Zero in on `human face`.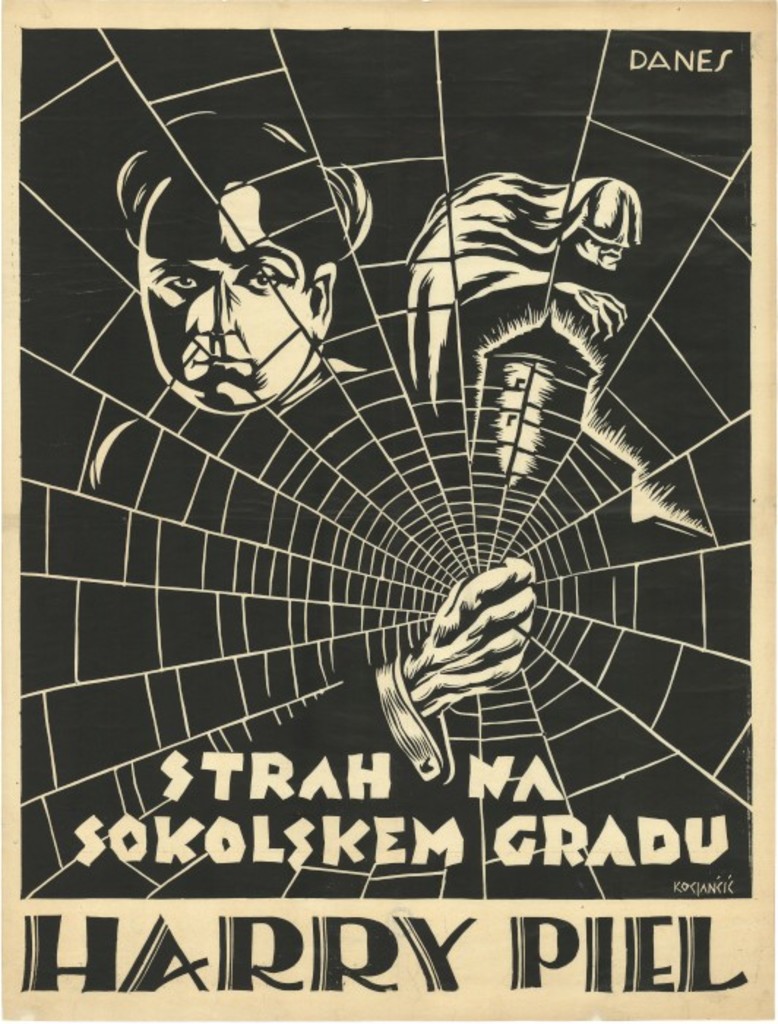
Zeroed in: box(137, 189, 313, 413).
